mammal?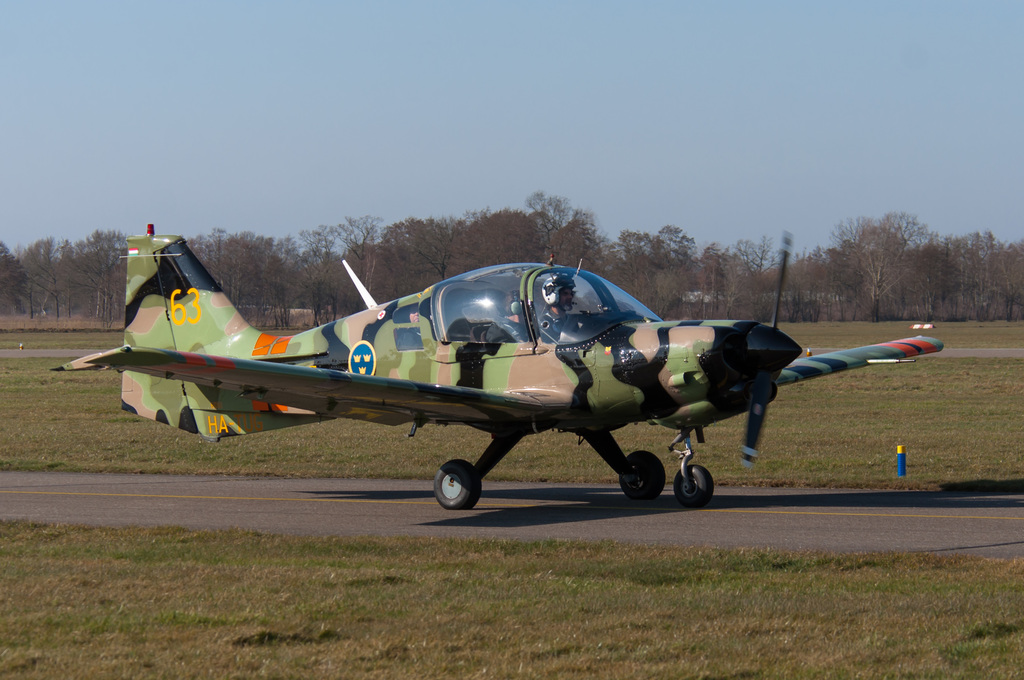
rect(539, 277, 580, 339)
